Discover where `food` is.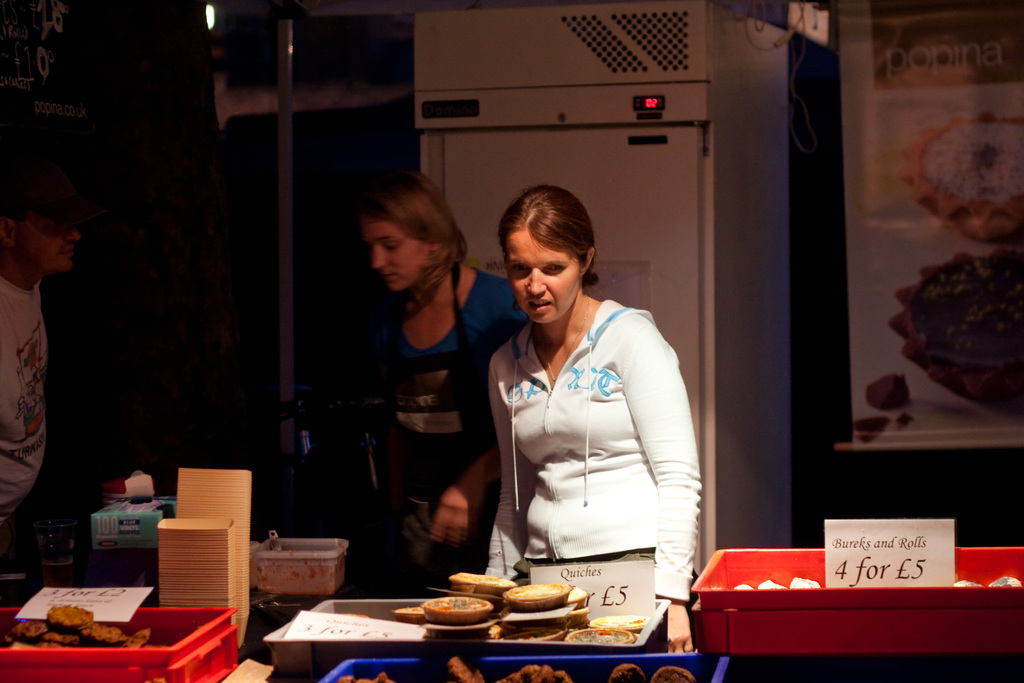
Discovered at bbox(856, 415, 890, 440).
